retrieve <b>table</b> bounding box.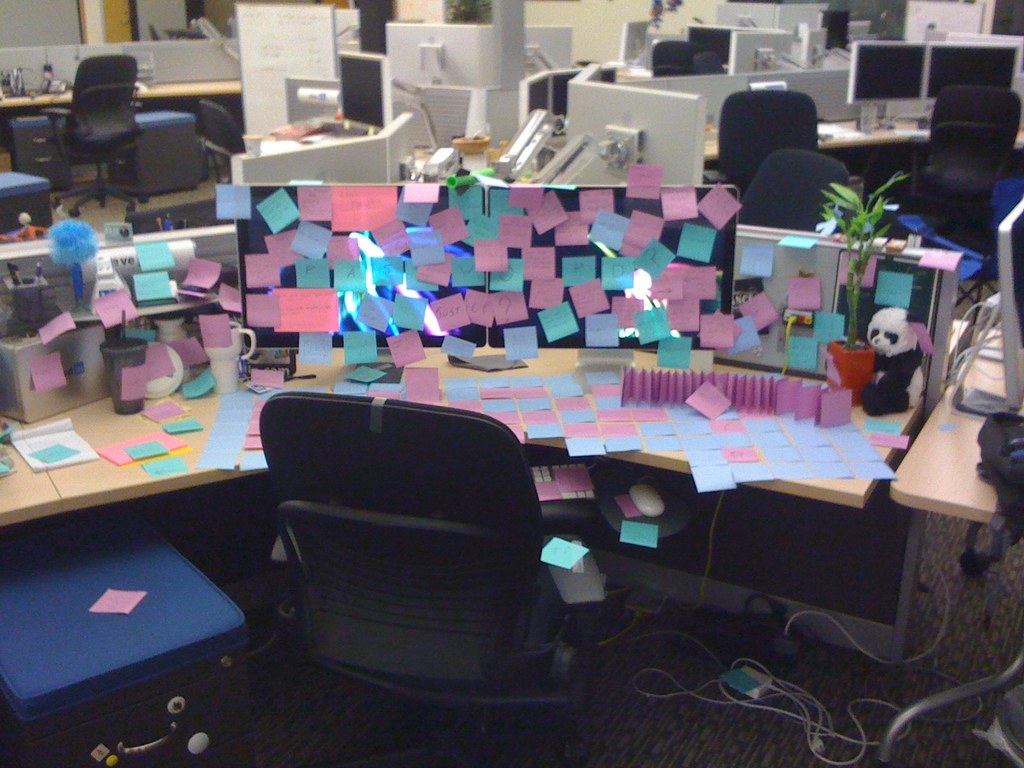
Bounding box: 703:116:1023:166.
